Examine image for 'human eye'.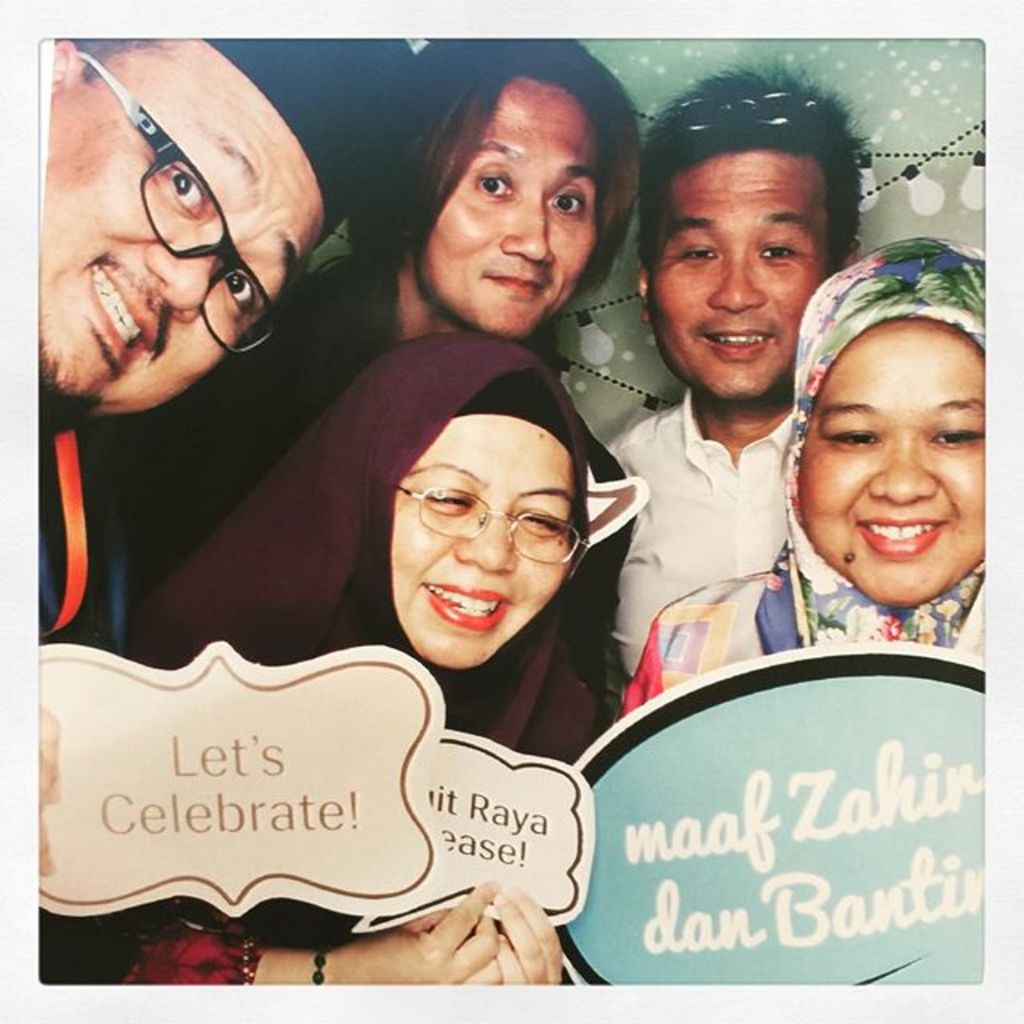
Examination result: [left=469, top=165, right=517, bottom=203].
